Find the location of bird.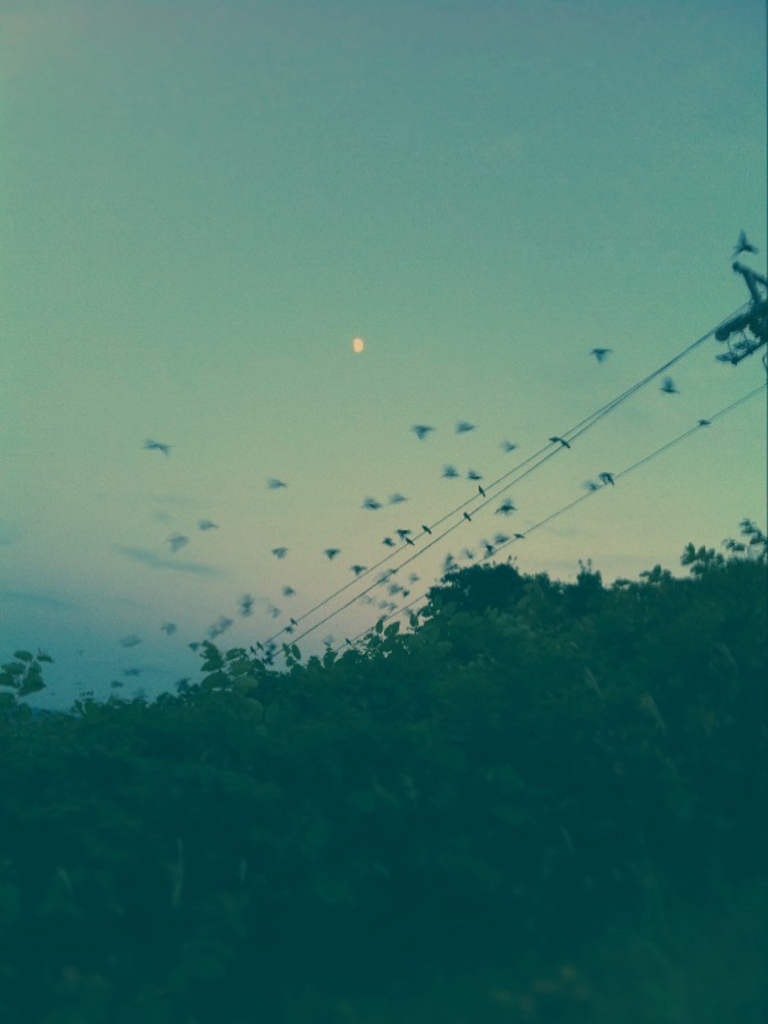
Location: box(736, 225, 762, 260).
